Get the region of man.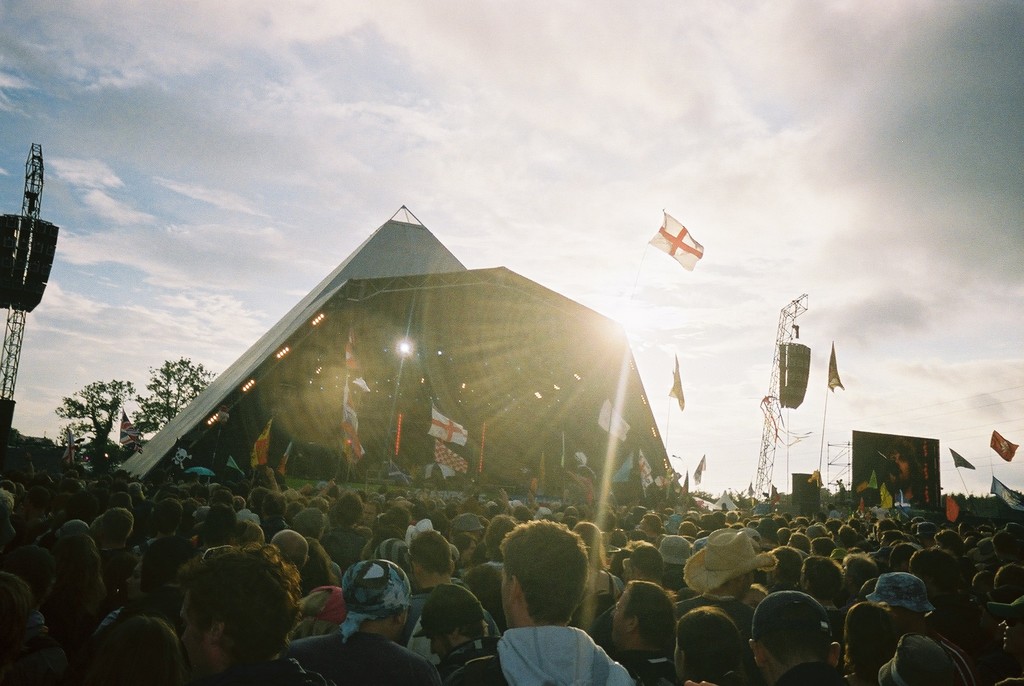
select_region(281, 561, 441, 685).
